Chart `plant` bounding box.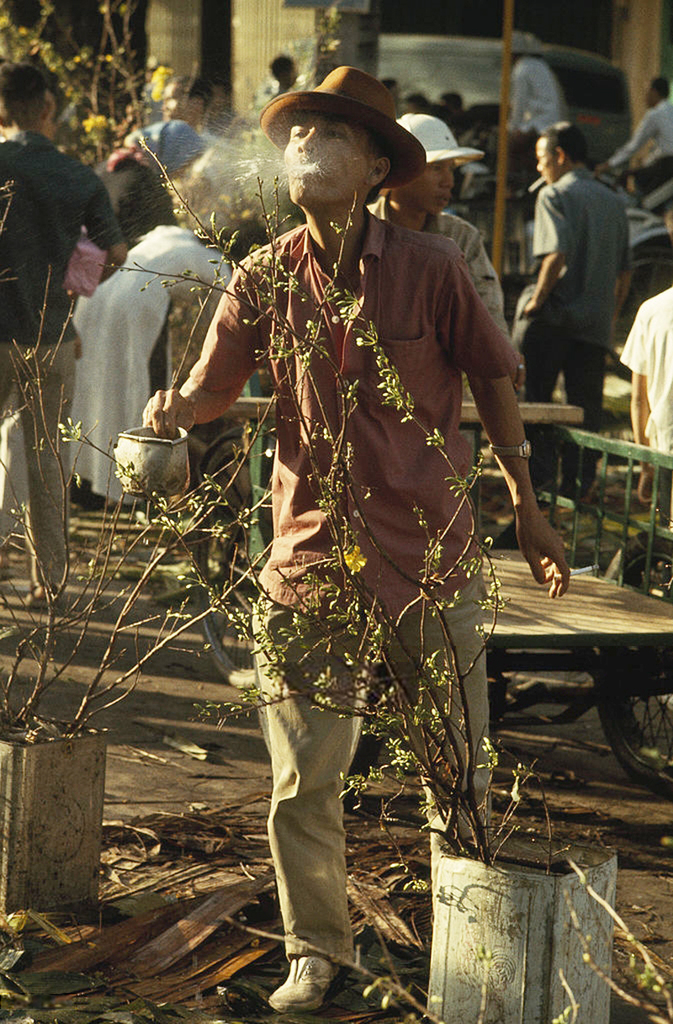
Charted: bbox=[155, 20, 354, 255].
